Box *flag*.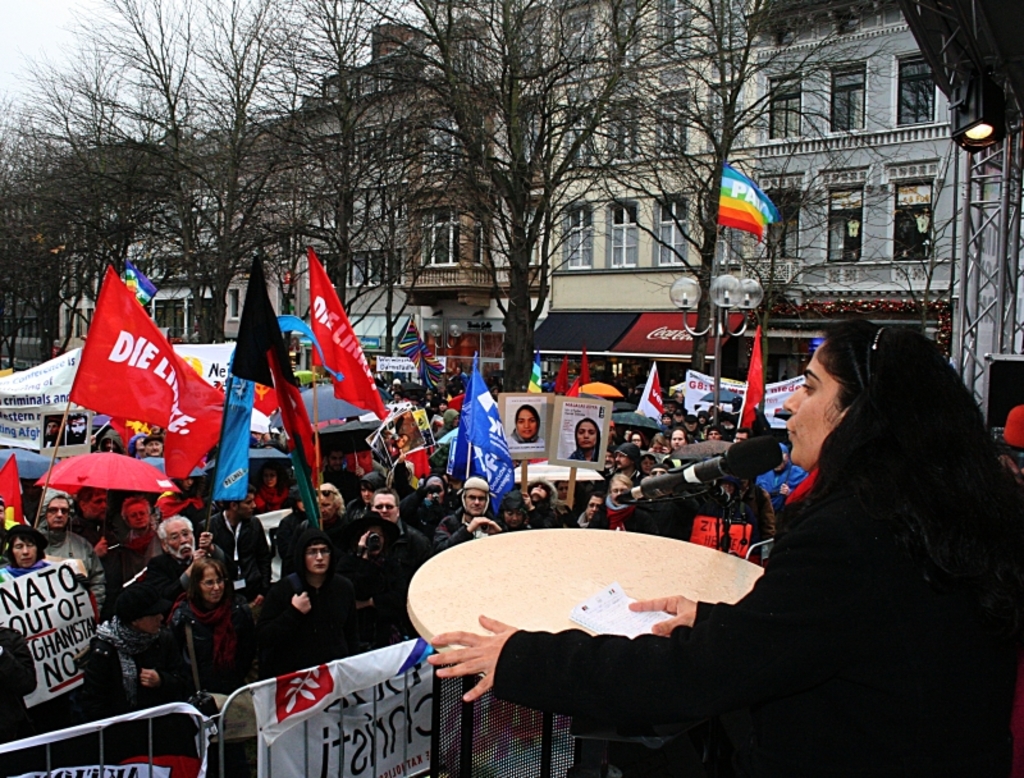
bbox(579, 349, 591, 389).
